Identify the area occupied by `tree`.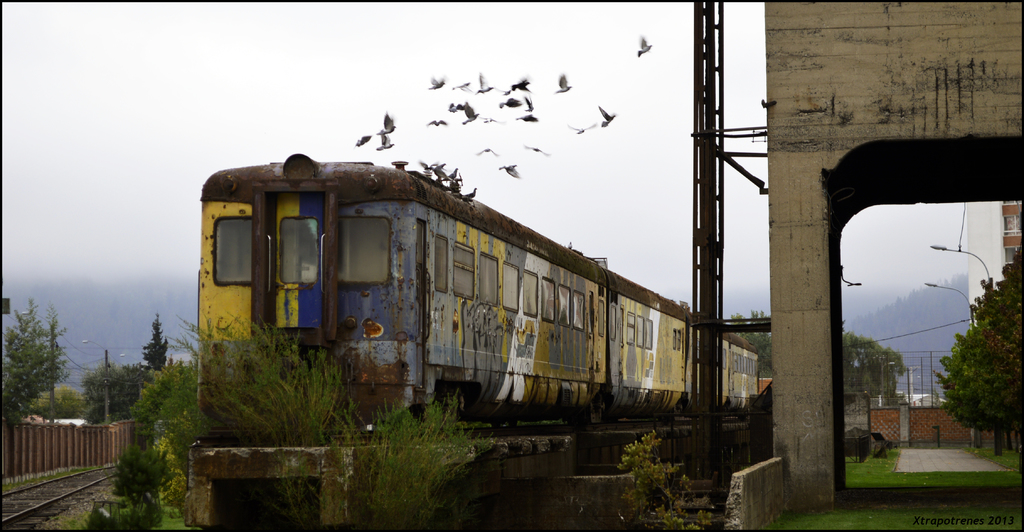
Area: {"left": 945, "top": 275, "right": 1022, "bottom": 450}.
